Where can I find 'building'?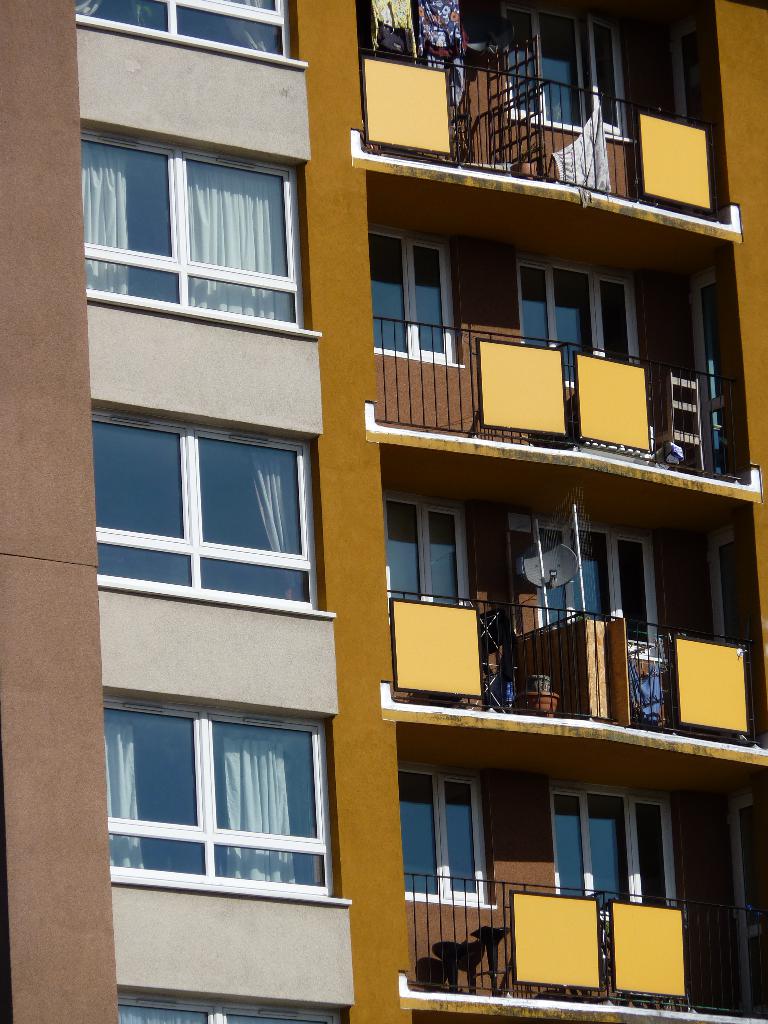
You can find it at 0,0,767,1023.
